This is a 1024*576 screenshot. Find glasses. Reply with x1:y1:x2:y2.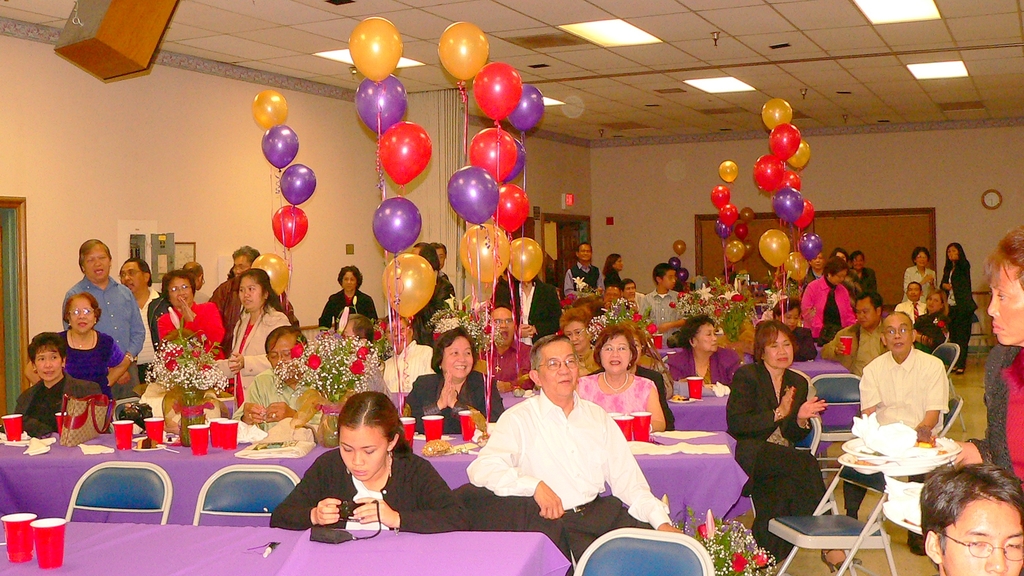
491:319:515:324.
